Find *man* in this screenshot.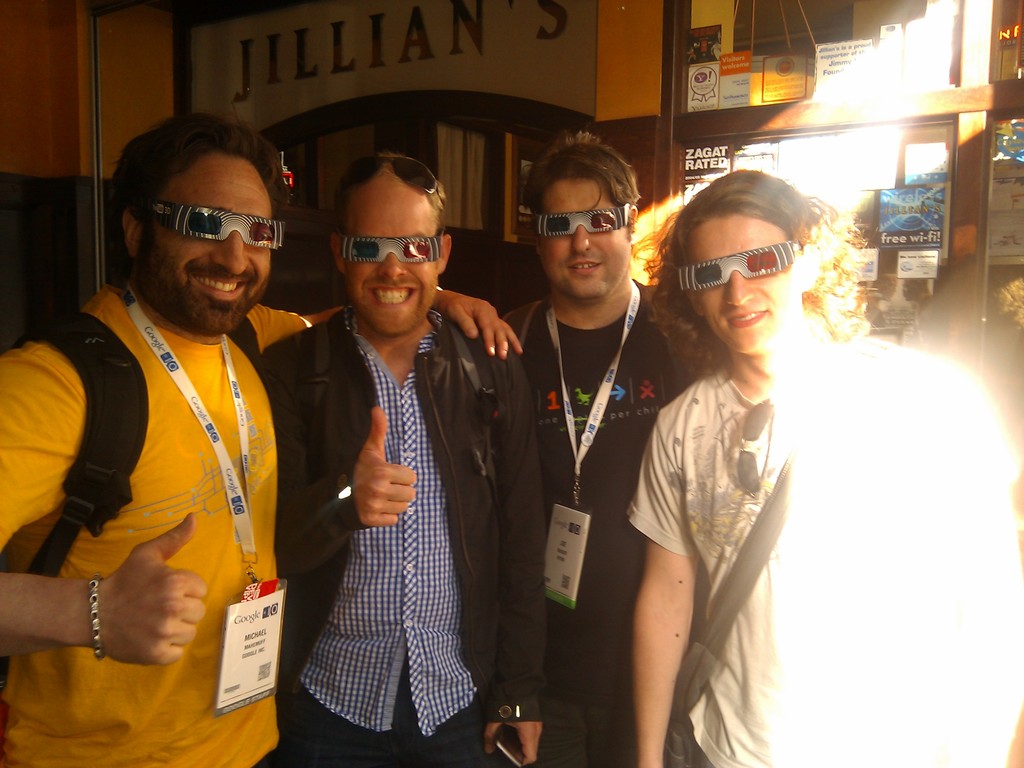
The bounding box for *man* is (257, 148, 529, 767).
